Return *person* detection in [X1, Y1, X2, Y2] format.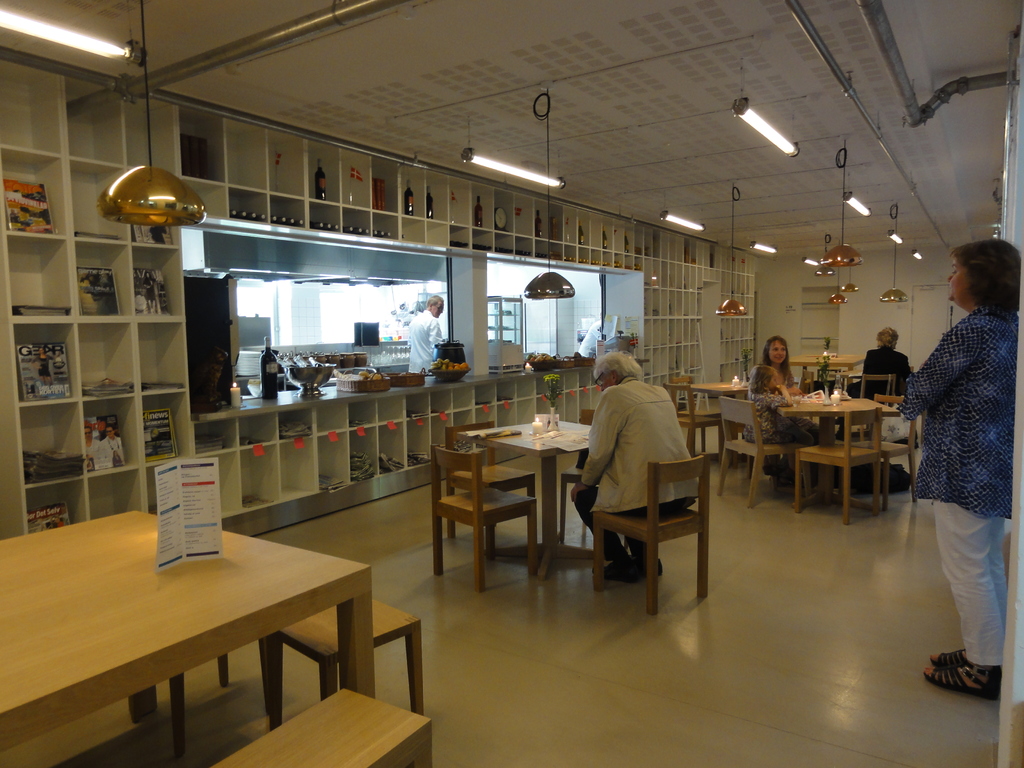
[742, 365, 812, 491].
